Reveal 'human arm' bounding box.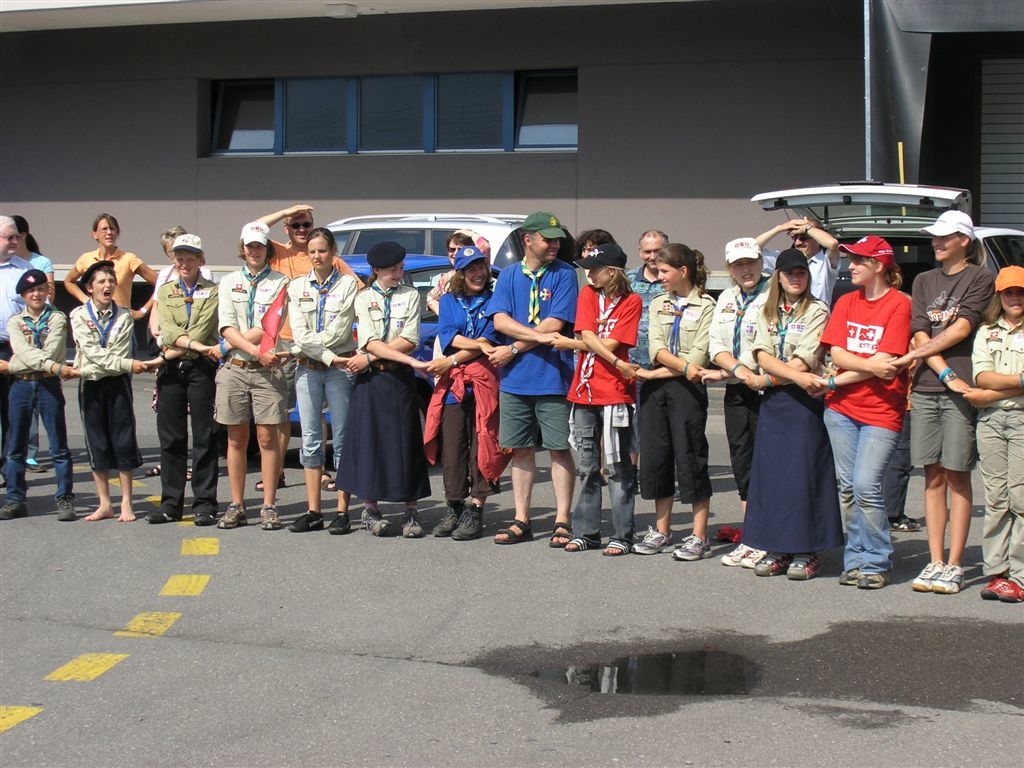
Revealed: 650/292/704/379.
